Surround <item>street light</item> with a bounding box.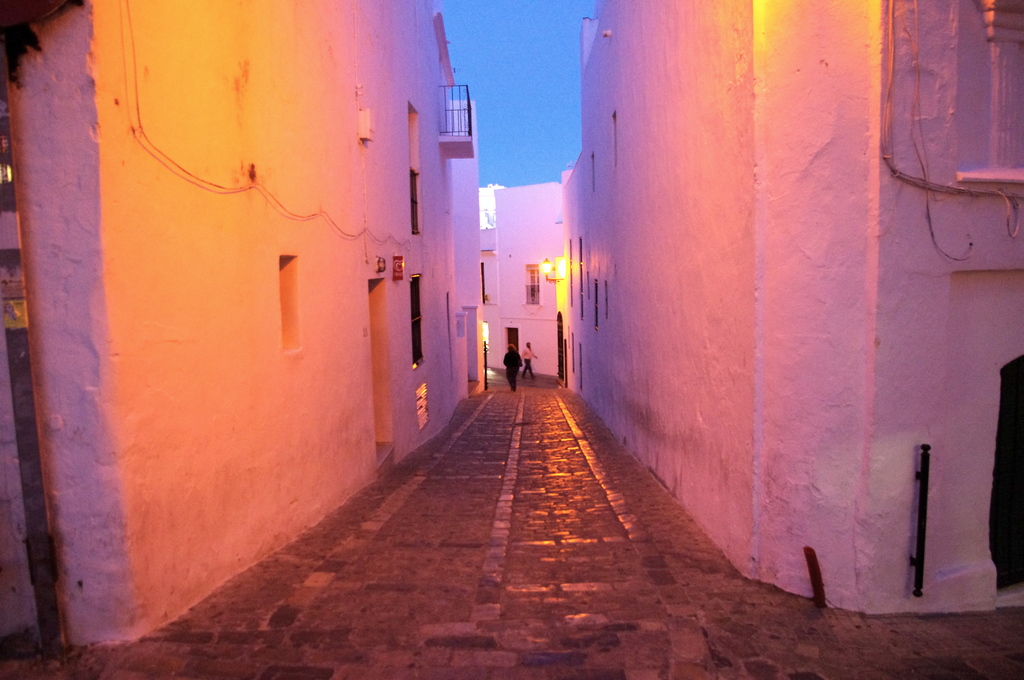
538 254 568 285.
